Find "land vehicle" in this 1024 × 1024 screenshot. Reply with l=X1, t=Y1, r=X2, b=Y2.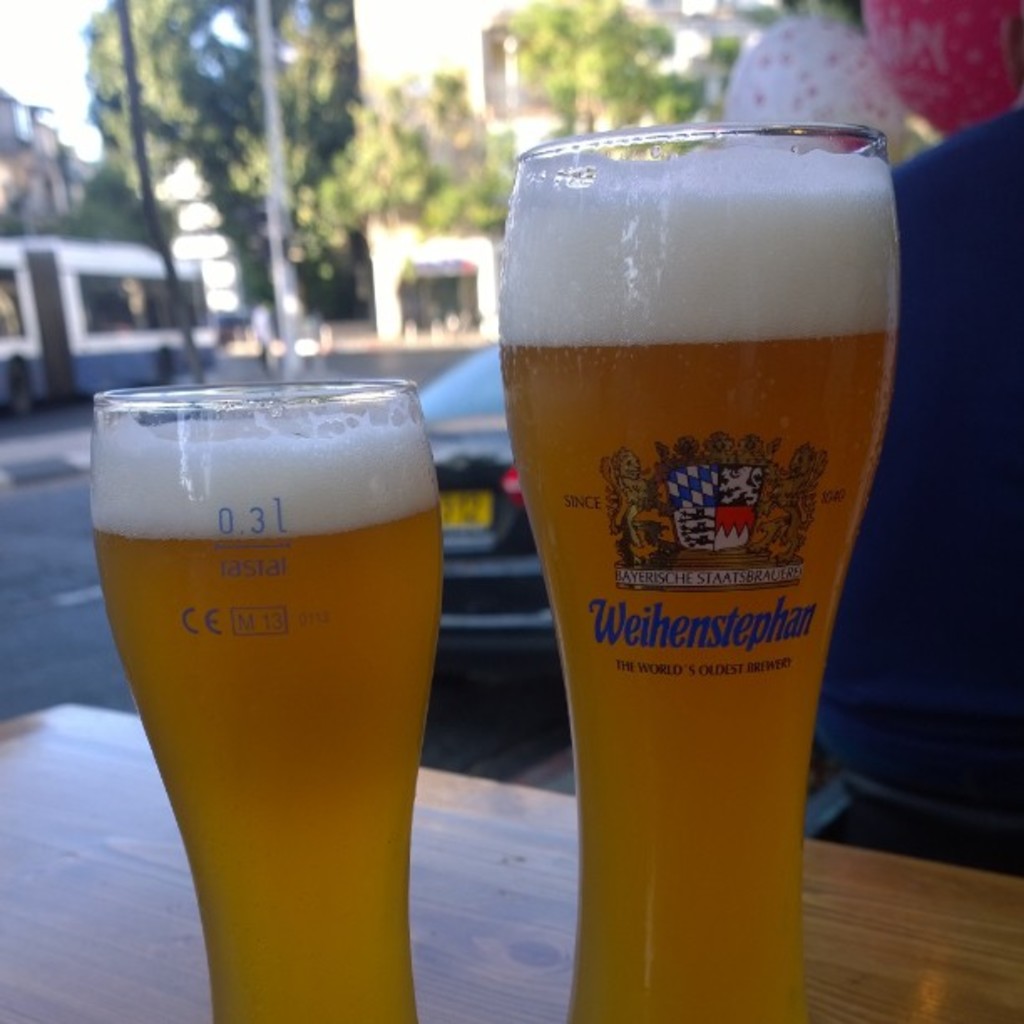
l=0, t=234, r=219, b=428.
